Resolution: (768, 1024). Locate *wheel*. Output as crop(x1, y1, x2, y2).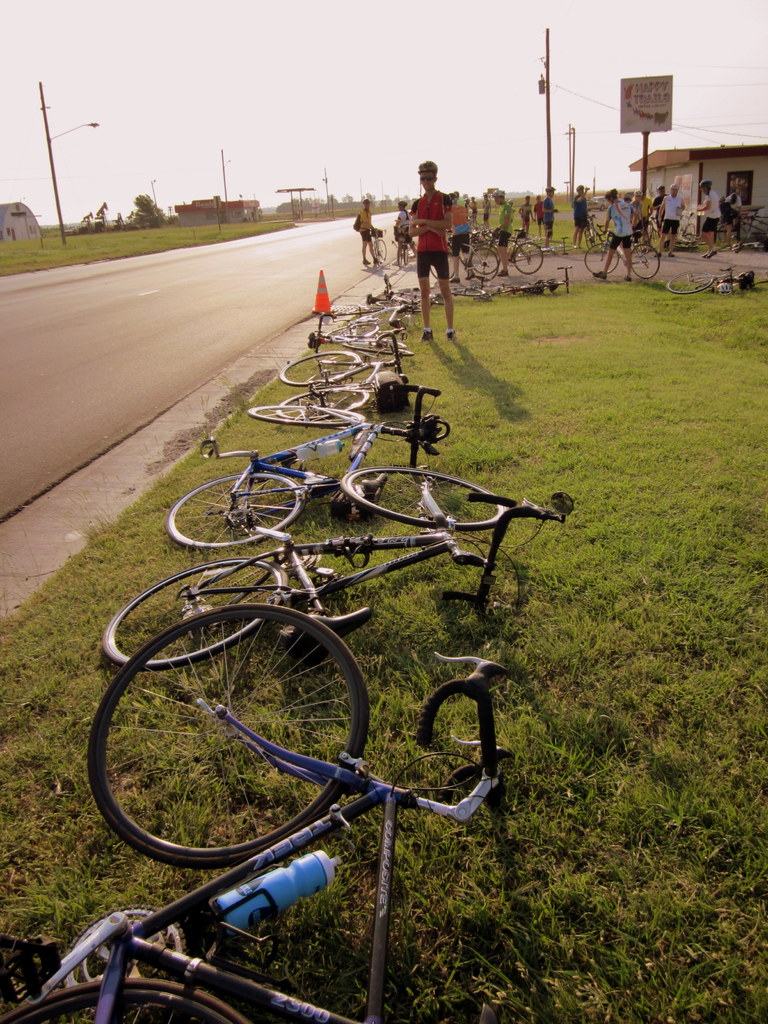
crop(328, 324, 380, 337).
